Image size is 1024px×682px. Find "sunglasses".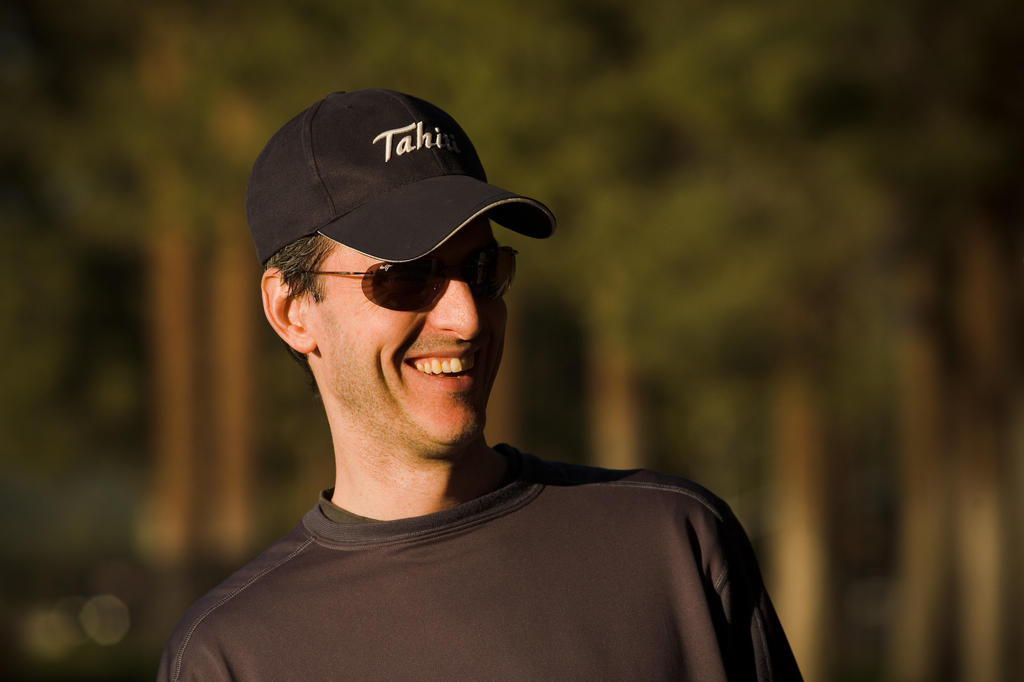
x1=288, y1=251, x2=519, y2=317.
